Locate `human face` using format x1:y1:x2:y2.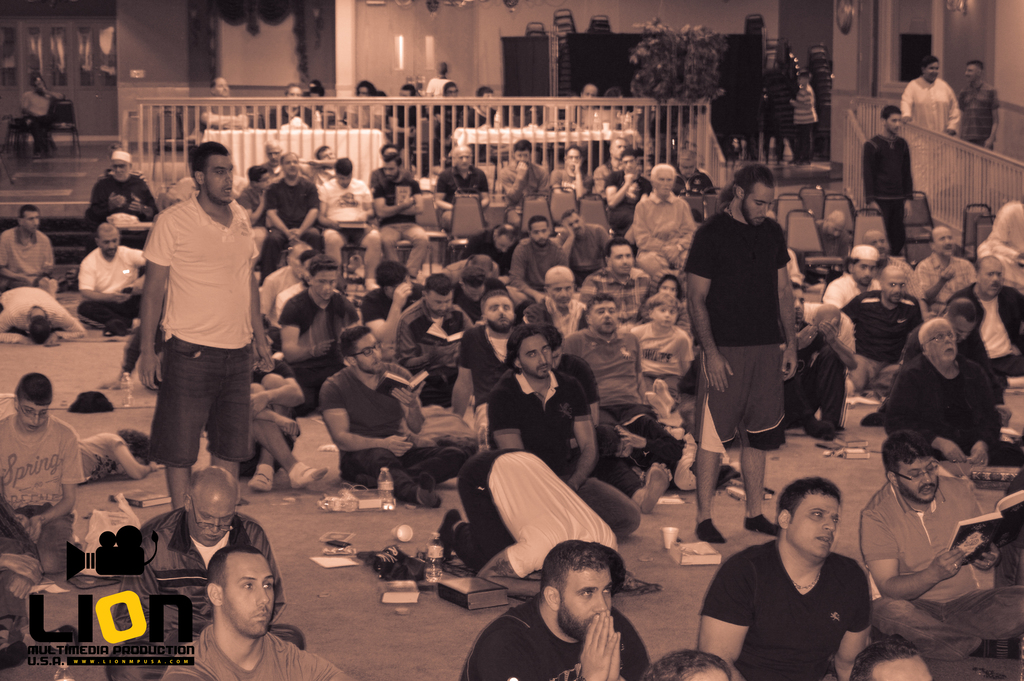
519:336:549:379.
